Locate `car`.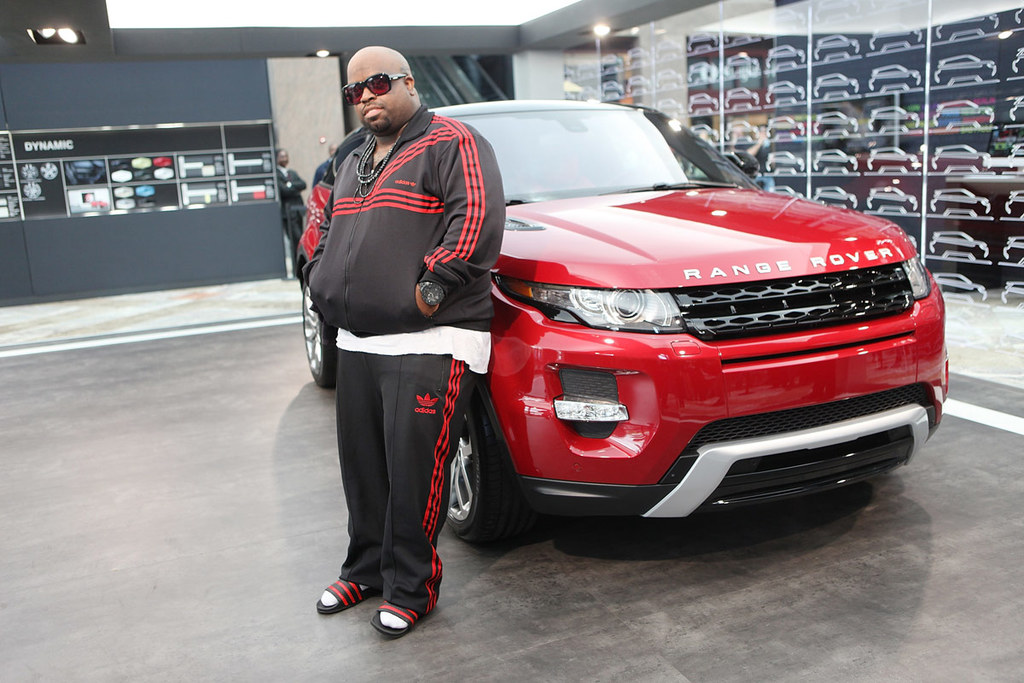
Bounding box: [813, 111, 858, 135].
